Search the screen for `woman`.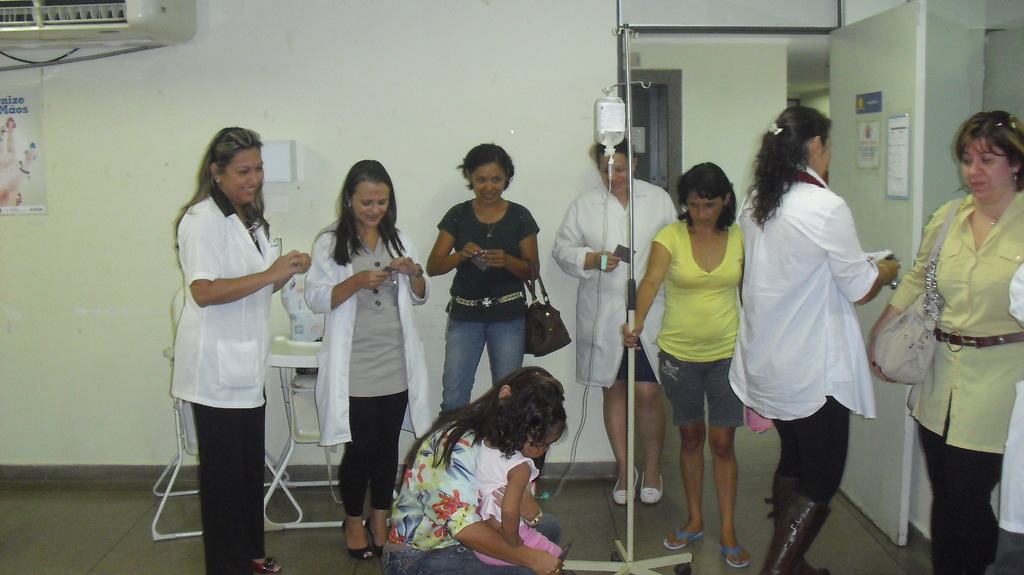
Found at <bbox>728, 105, 899, 574</bbox>.
